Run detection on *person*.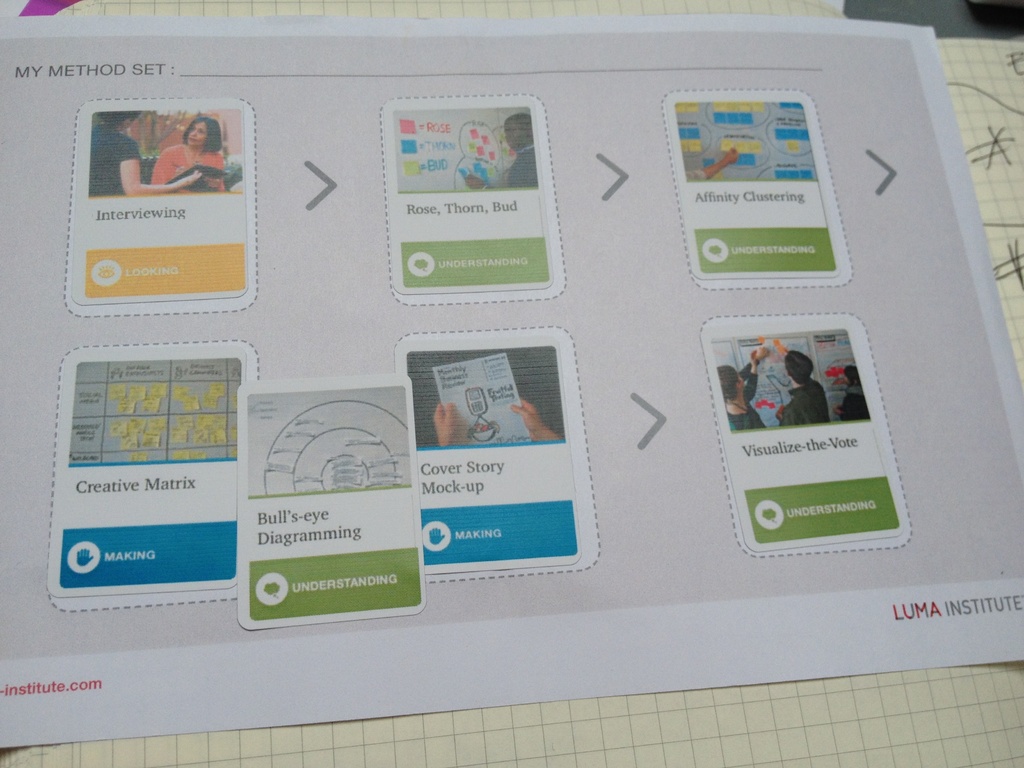
Result: bbox=(781, 351, 827, 428).
